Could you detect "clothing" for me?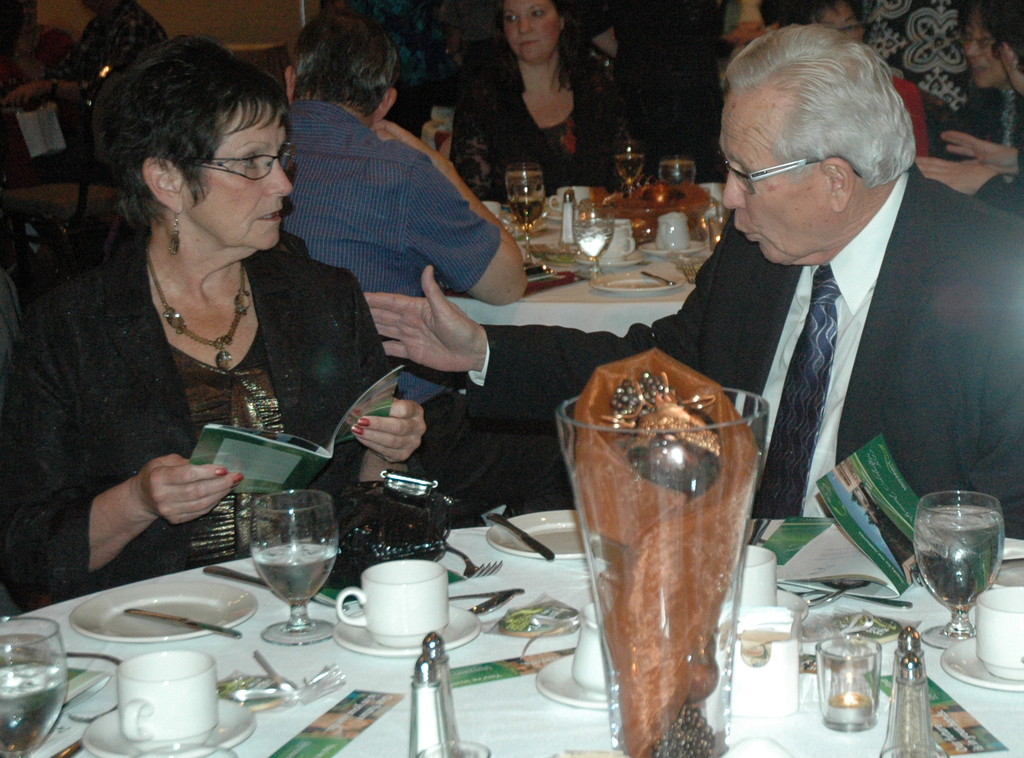
Detection result: locate(0, 19, 75, 101).
